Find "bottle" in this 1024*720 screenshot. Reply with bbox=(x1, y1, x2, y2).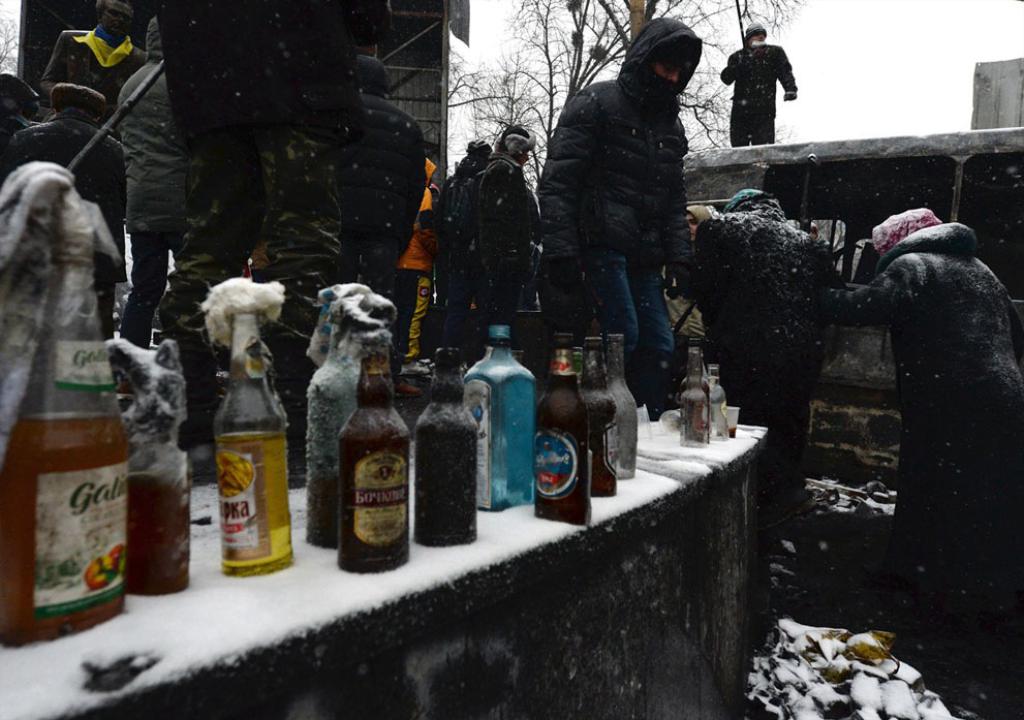
bbox=(339, 326, 411, 570).
